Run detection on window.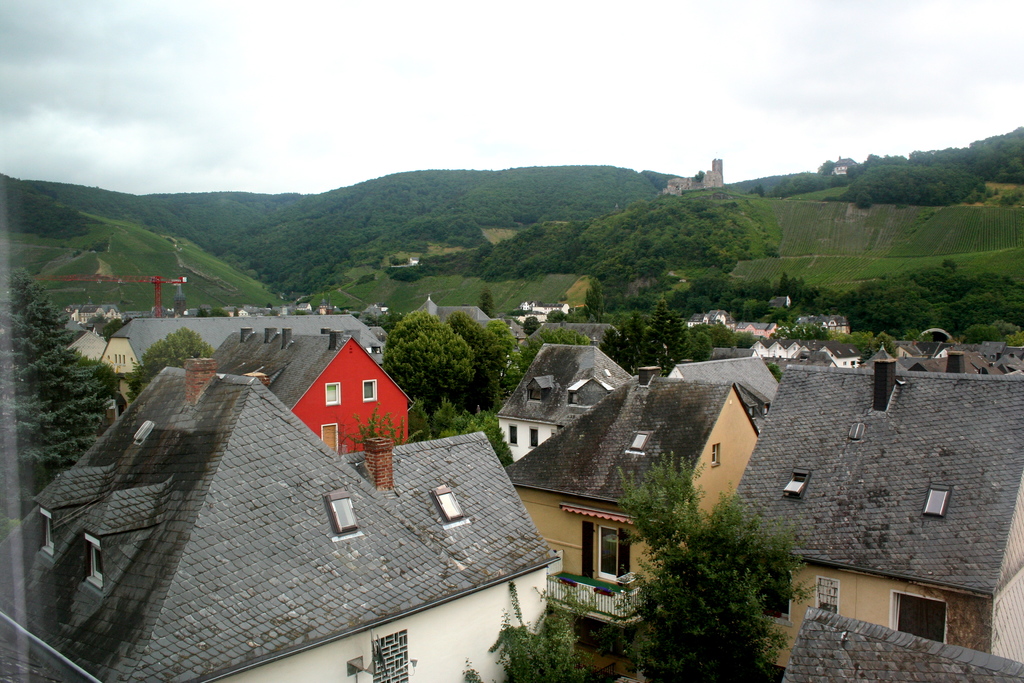
Result: 89:540:102:584.
